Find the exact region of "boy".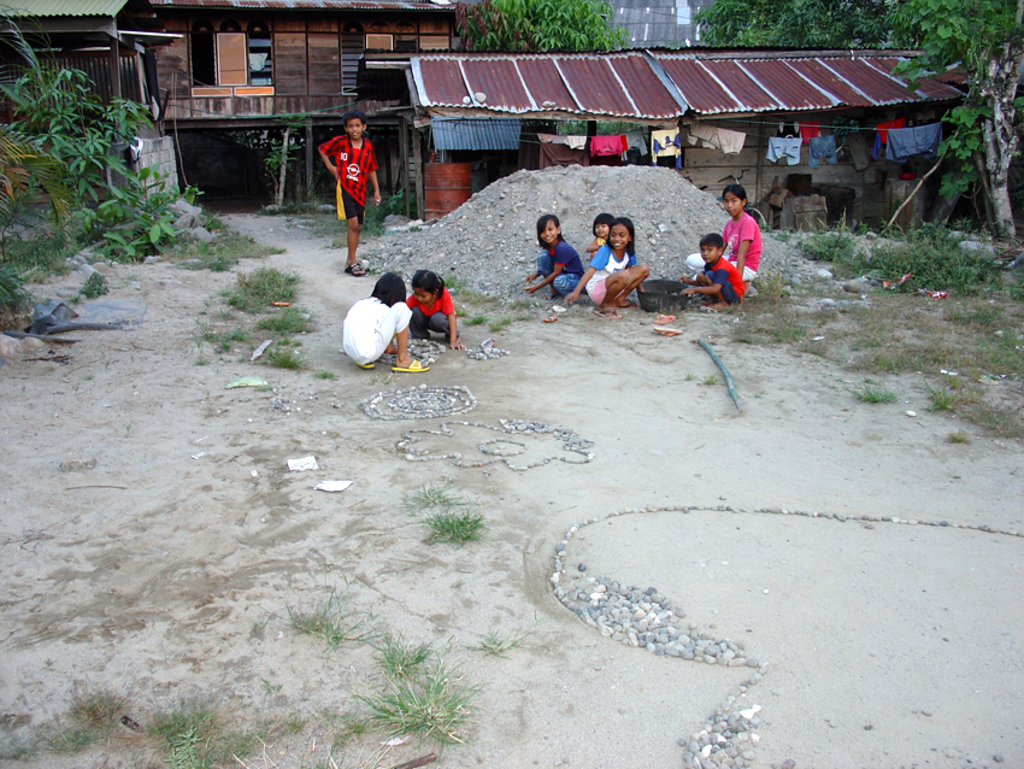
Exact region: <bbox>681, 233, 743, 313</bbox>.
